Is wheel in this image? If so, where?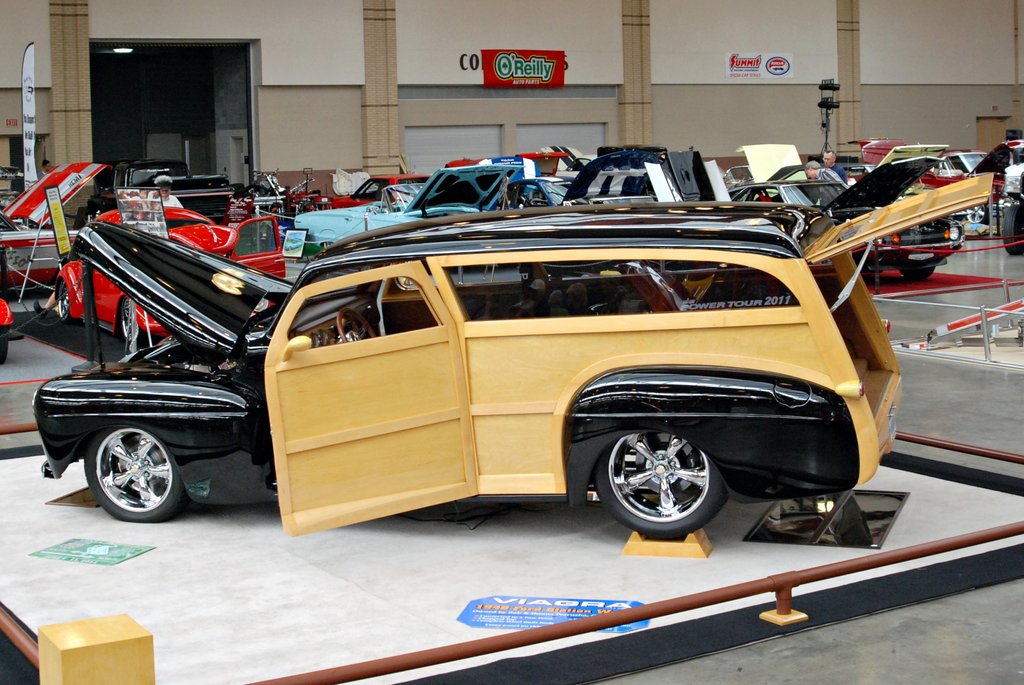
Yes, at select_region(605, 424, 721, 535).
